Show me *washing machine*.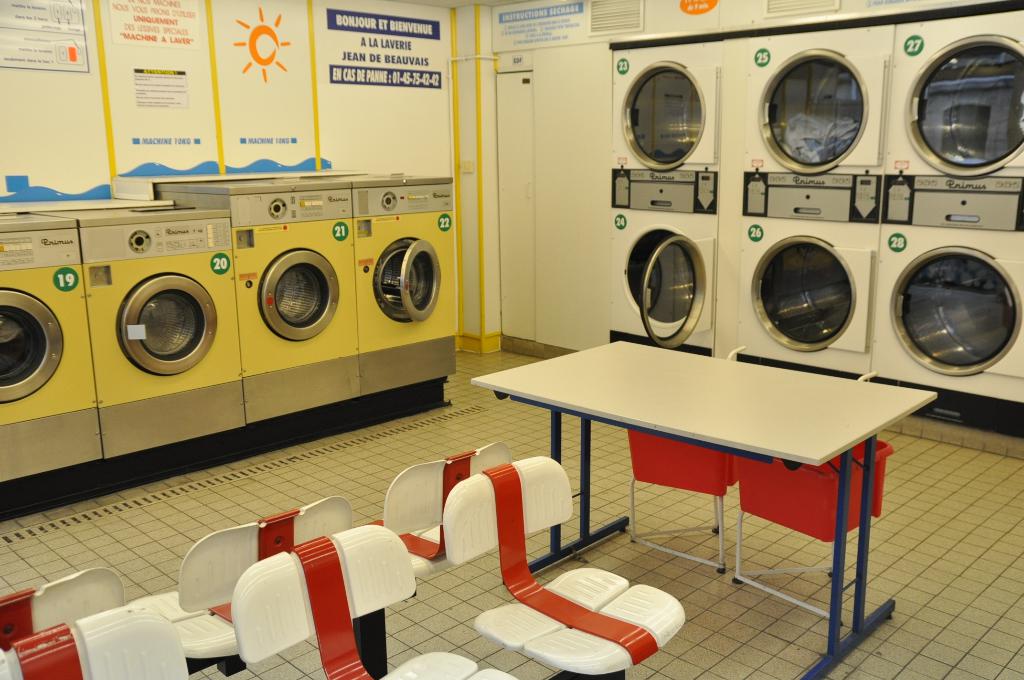
*washing machine* is here: <region>35, 205, 259, 509</region>.
